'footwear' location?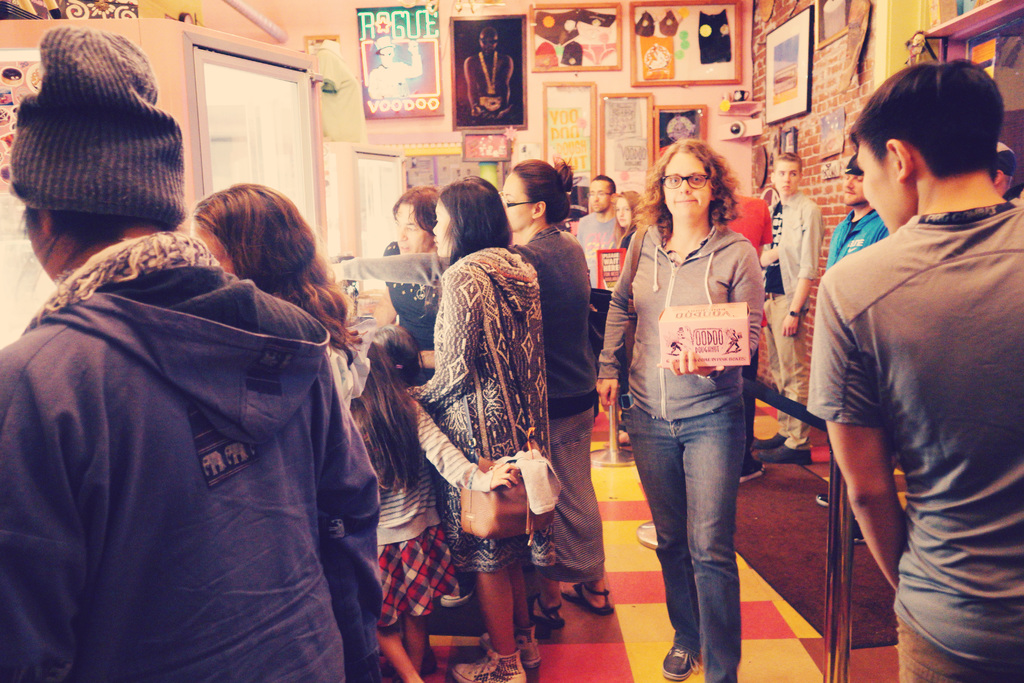
[x1=815, y1=494, x2=826, y2=507]
